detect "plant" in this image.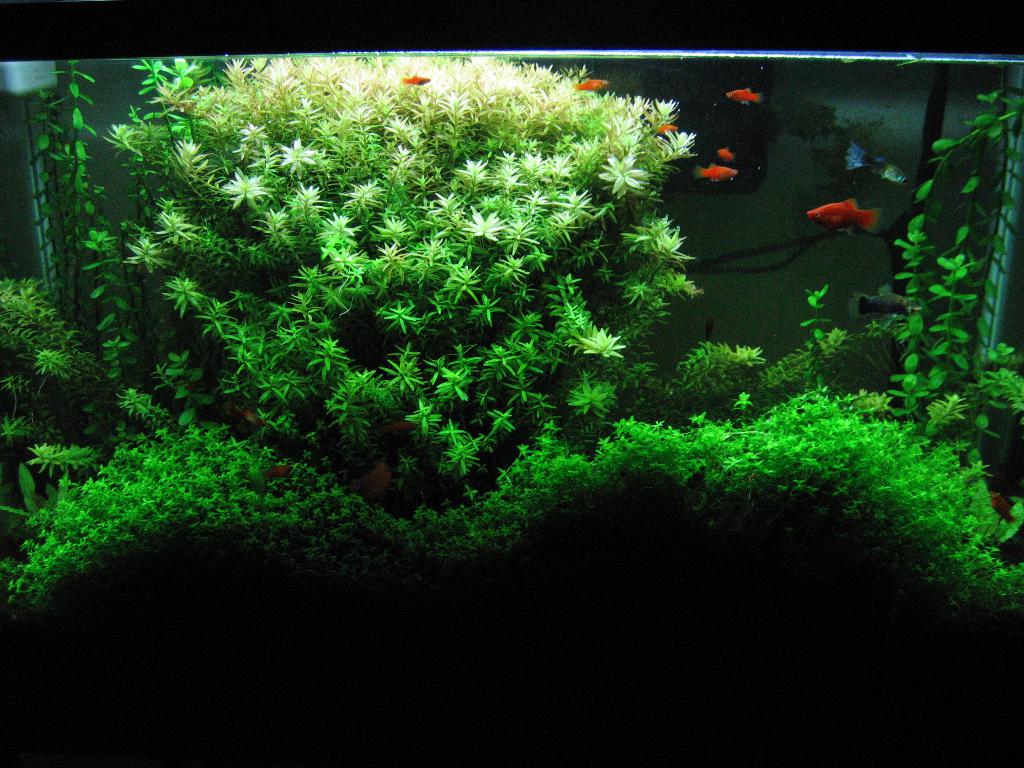
Detection: select_region(28, 43, 875, 597).
